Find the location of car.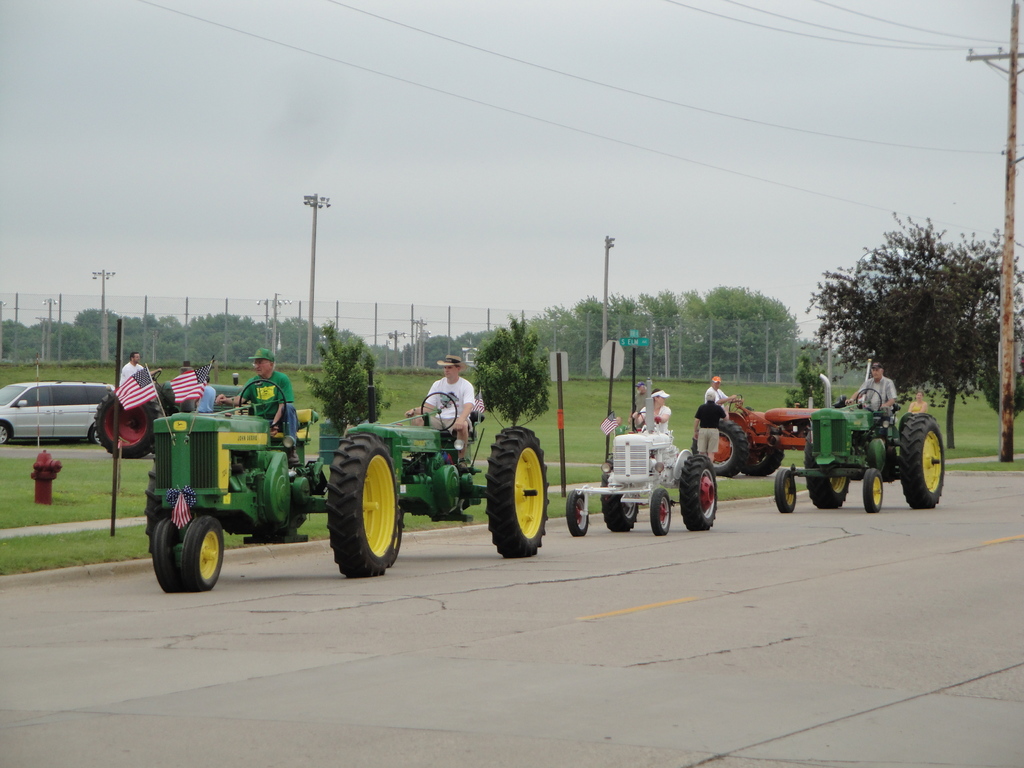
Location: [0, 379, 114, 451].
